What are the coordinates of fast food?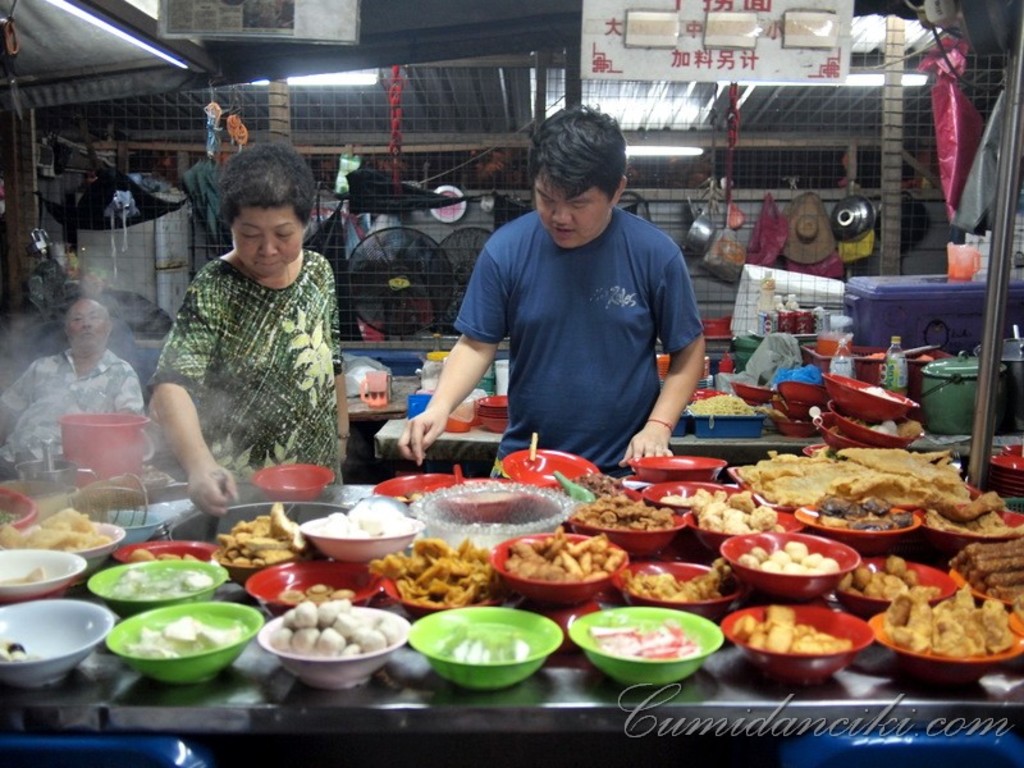
<bbox>687, 390, 755, 417</bbox>.
